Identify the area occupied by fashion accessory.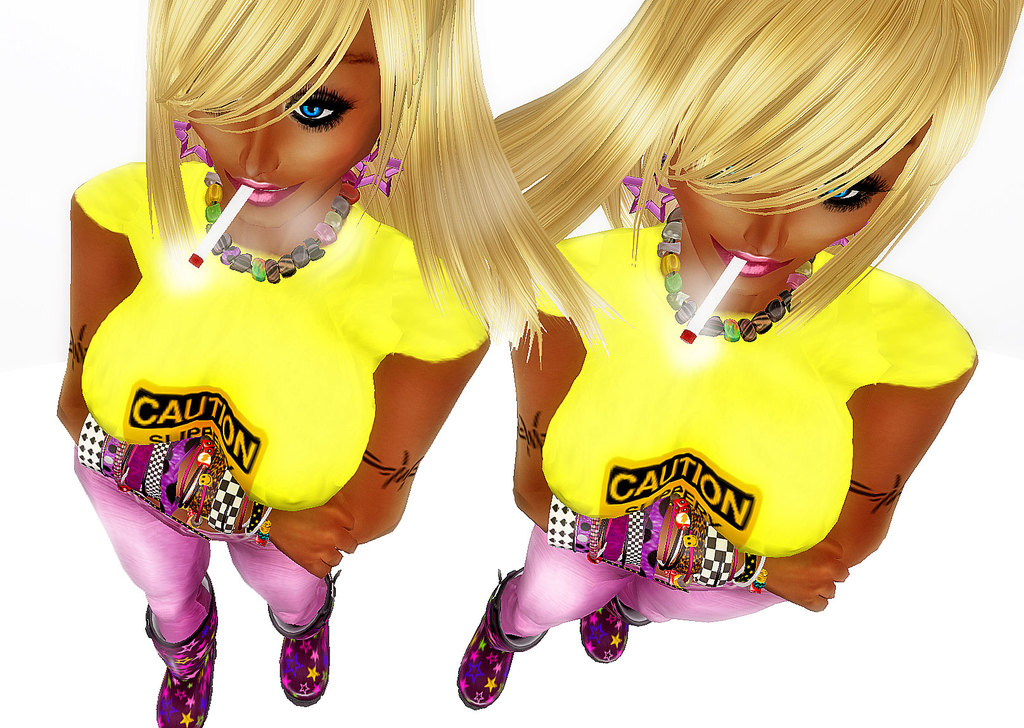
Area: box=[547, 490, 767, 594].
